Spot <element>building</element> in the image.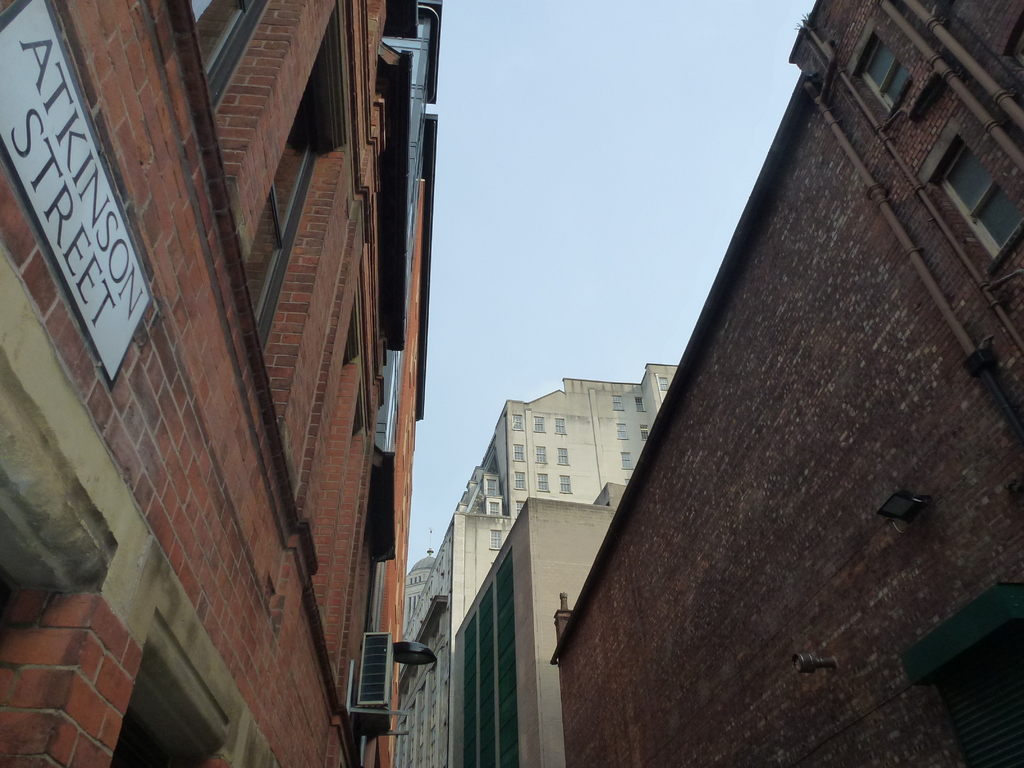
<element>building</element> found at <box>0,0,444,767</box>.
